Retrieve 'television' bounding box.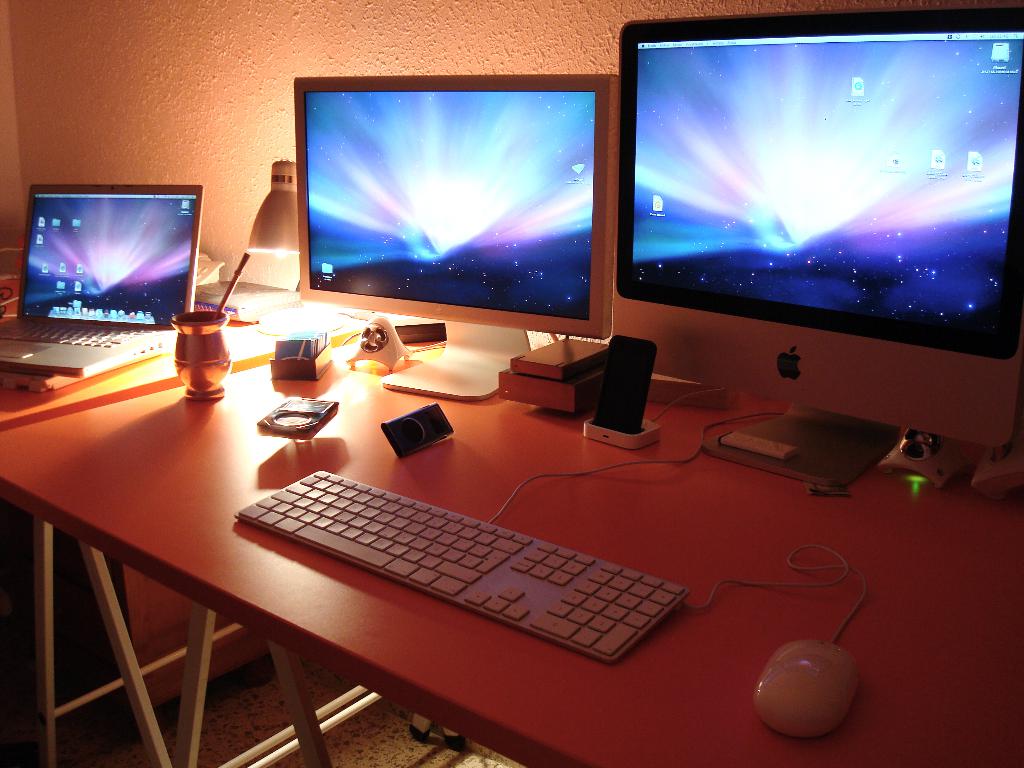
Bounding box: x1=609, y1=15, x2=1021, y2=487.
